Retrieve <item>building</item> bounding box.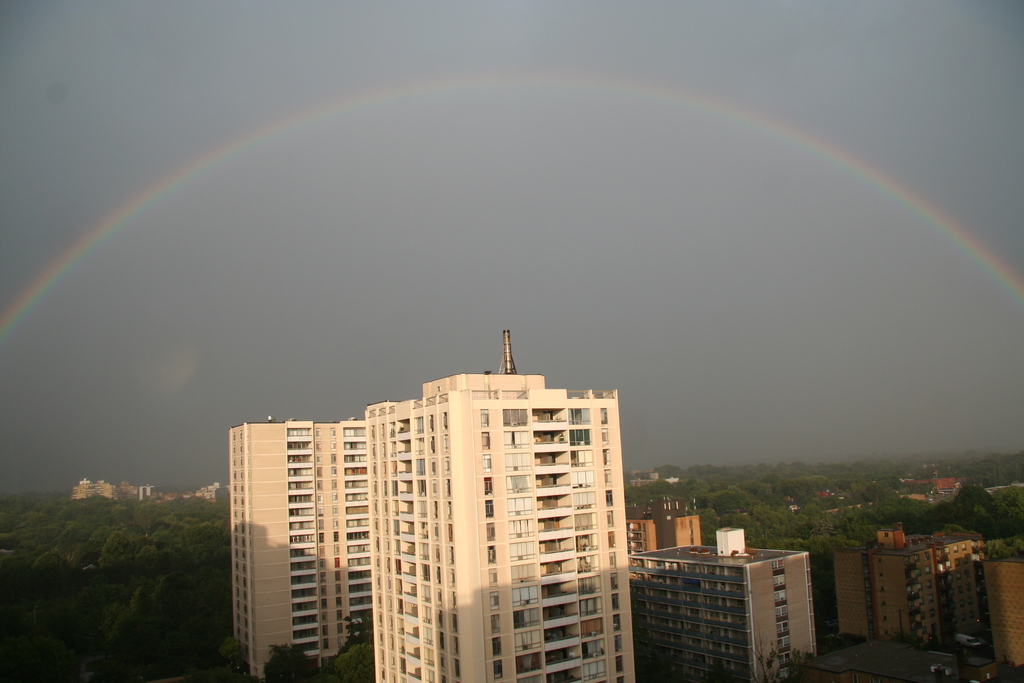
Bounding box: left=229, top=416, right=364, bottom=681.
